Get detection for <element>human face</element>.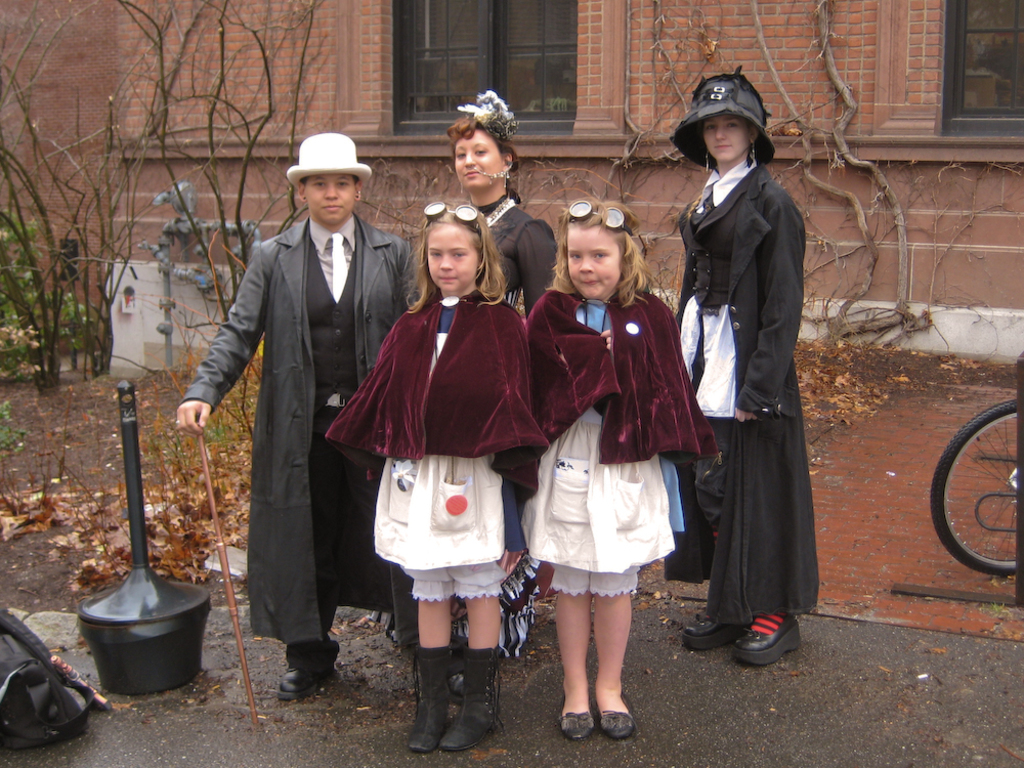
Detection: (702, 117, 749, 159).
